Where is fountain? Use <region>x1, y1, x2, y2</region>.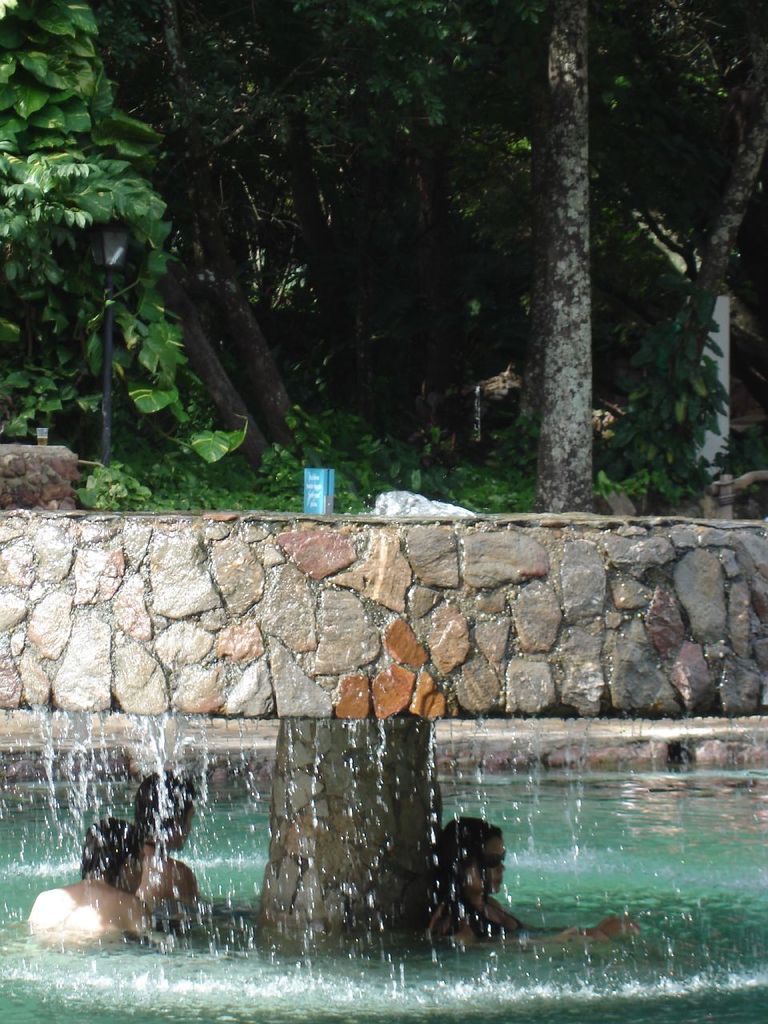
<region>0, 703, 767, 1023</region>.
